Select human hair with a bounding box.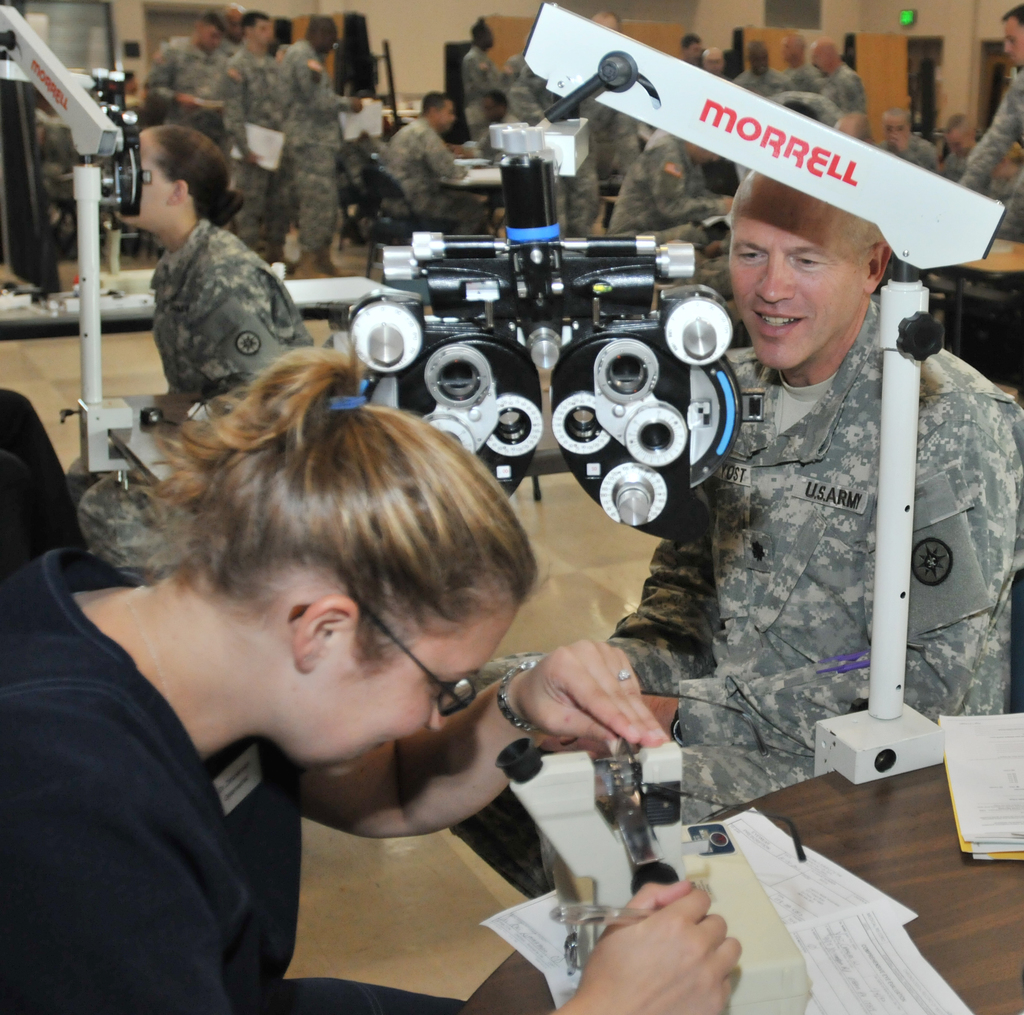
146, 343, 547, 667.
